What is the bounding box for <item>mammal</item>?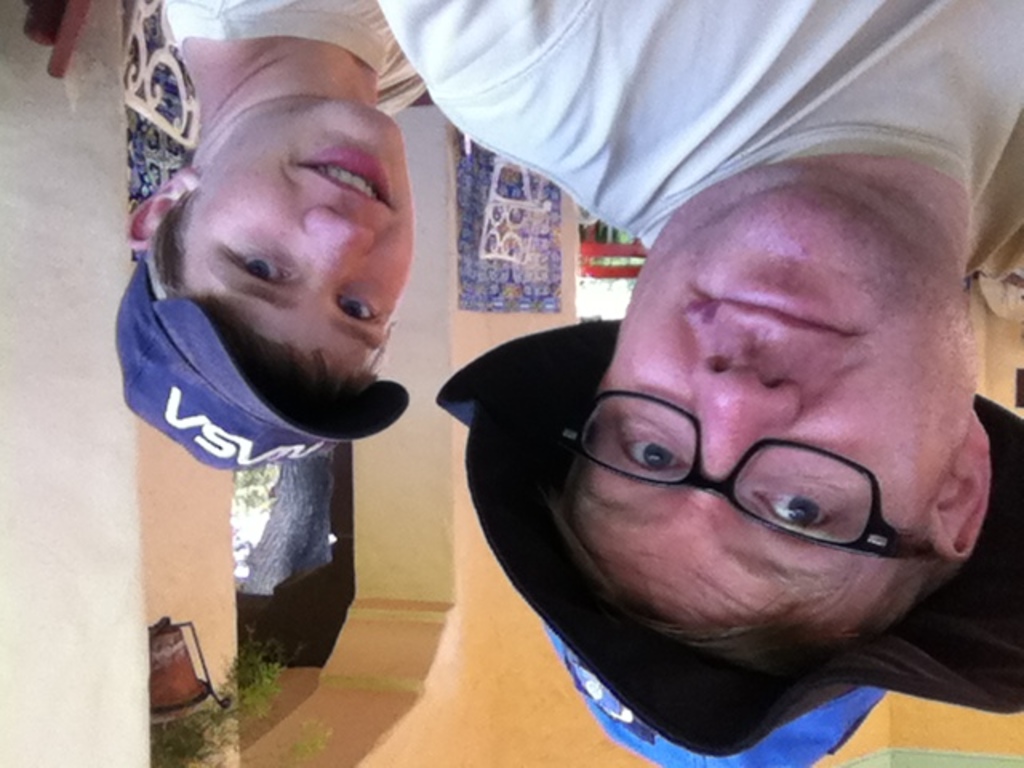
{"x1": 352, "y1": 0, "x2": 1022, "y2": 766}.
